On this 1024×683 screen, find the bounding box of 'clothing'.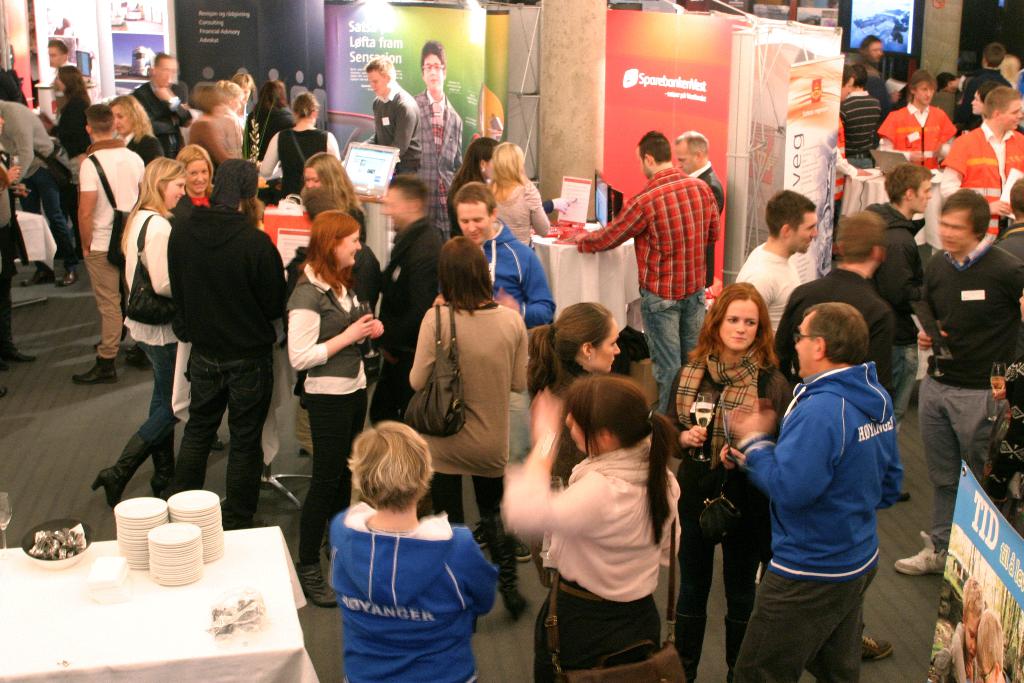
Bounding box: crop(73, 259, 120, 383).
